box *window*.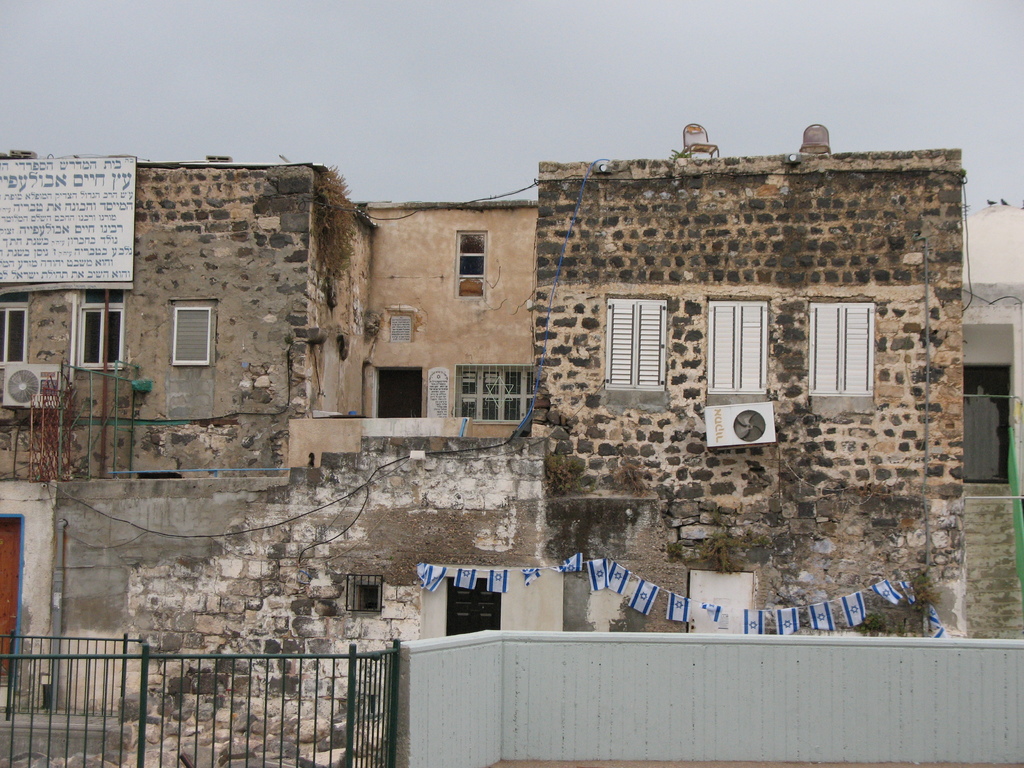
bbox=[1, 305, 28, 363].
